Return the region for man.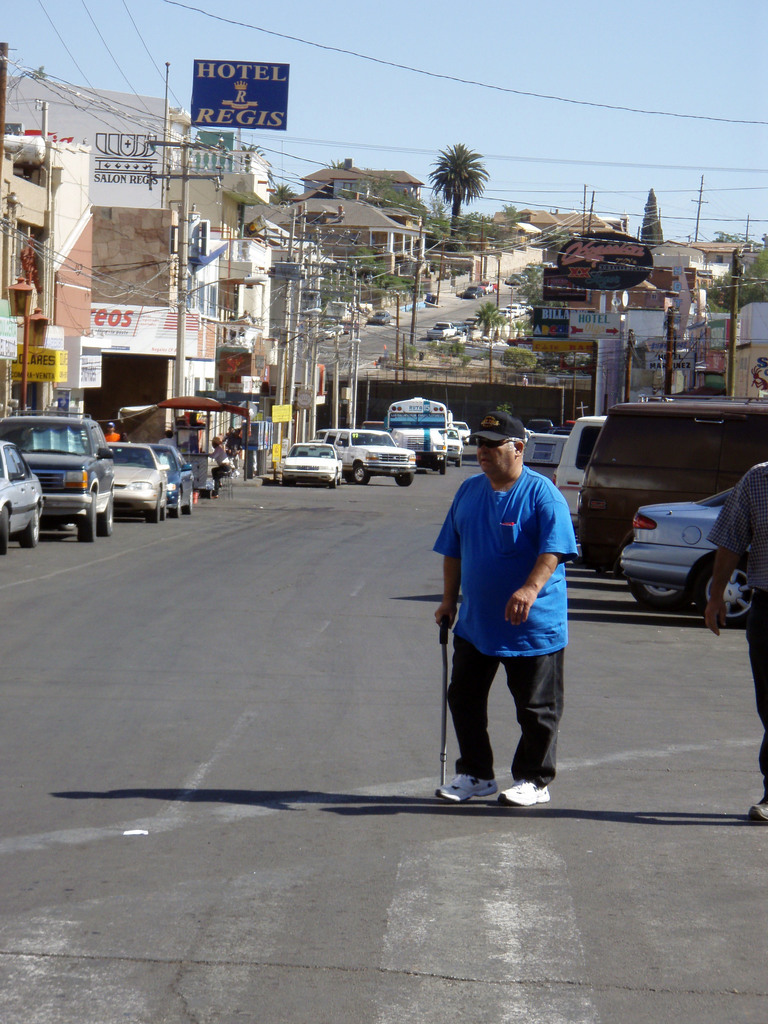
select_region(106, 419, 120, 442).
